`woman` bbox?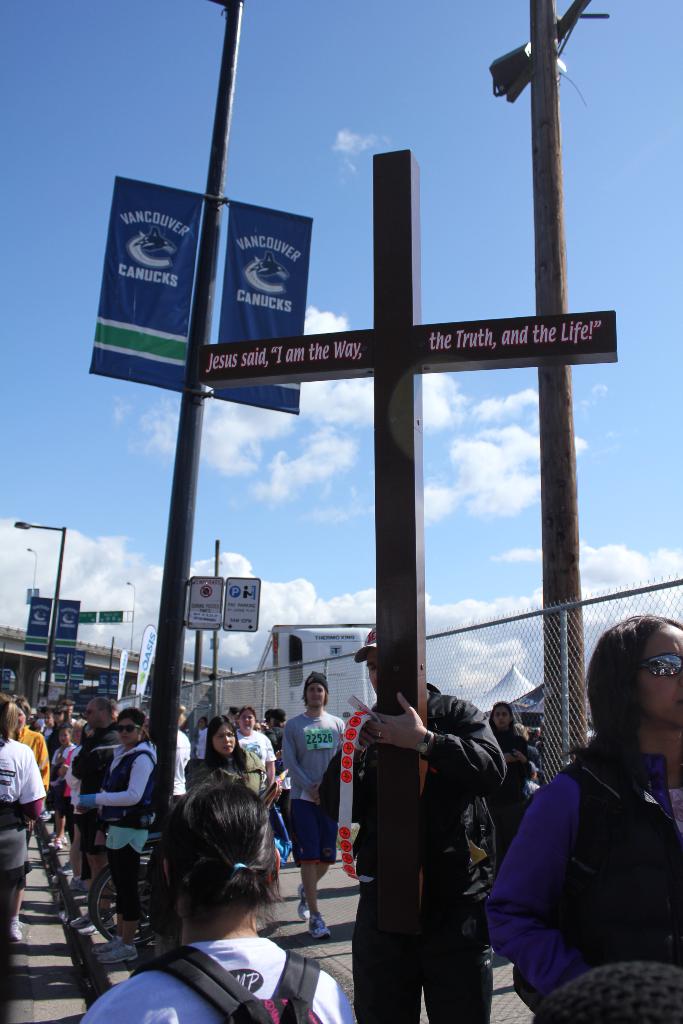
bbox(235, 704, 284, 799)
